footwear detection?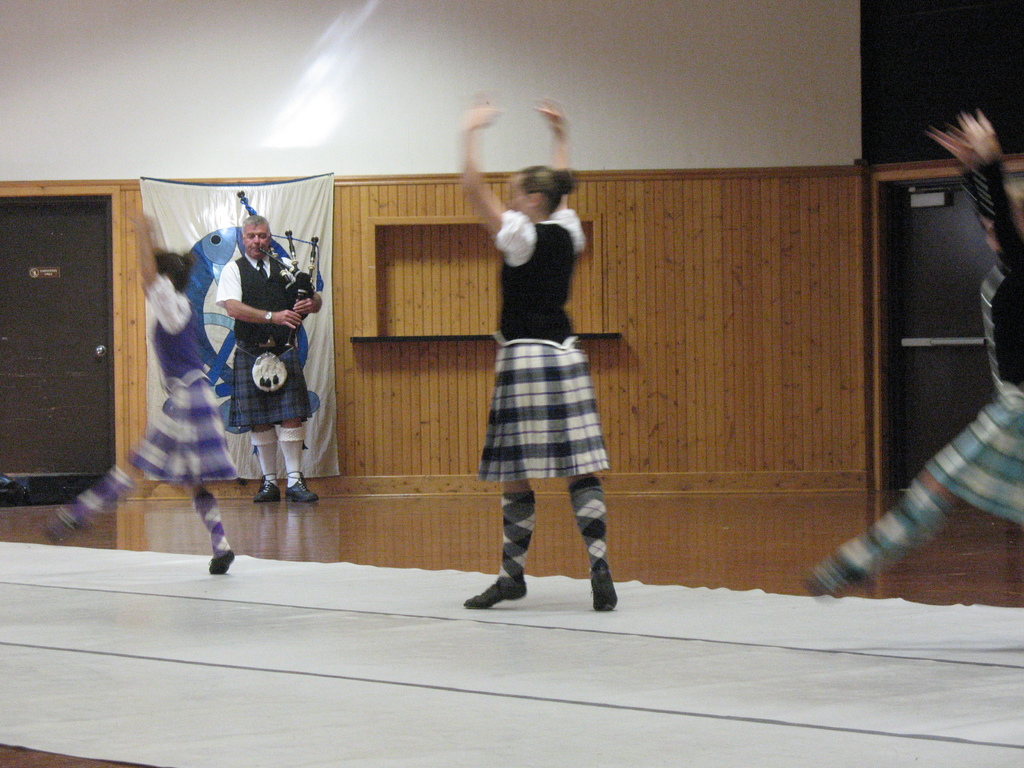
crop(250, 482, 280, 503)
